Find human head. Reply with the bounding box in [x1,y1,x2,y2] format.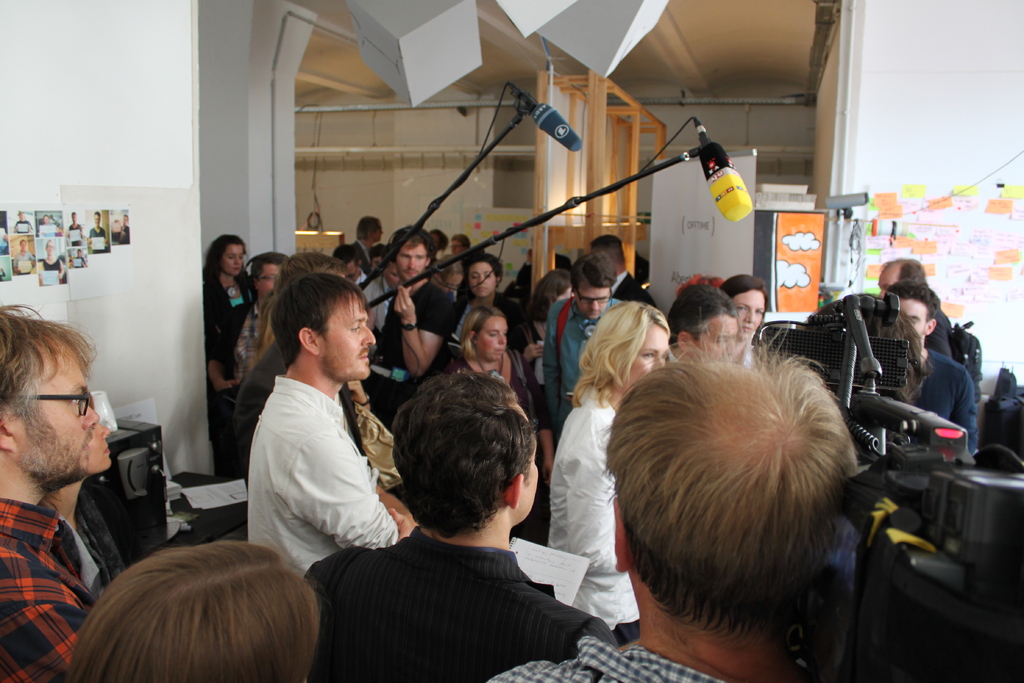
[368,242,391,277].
